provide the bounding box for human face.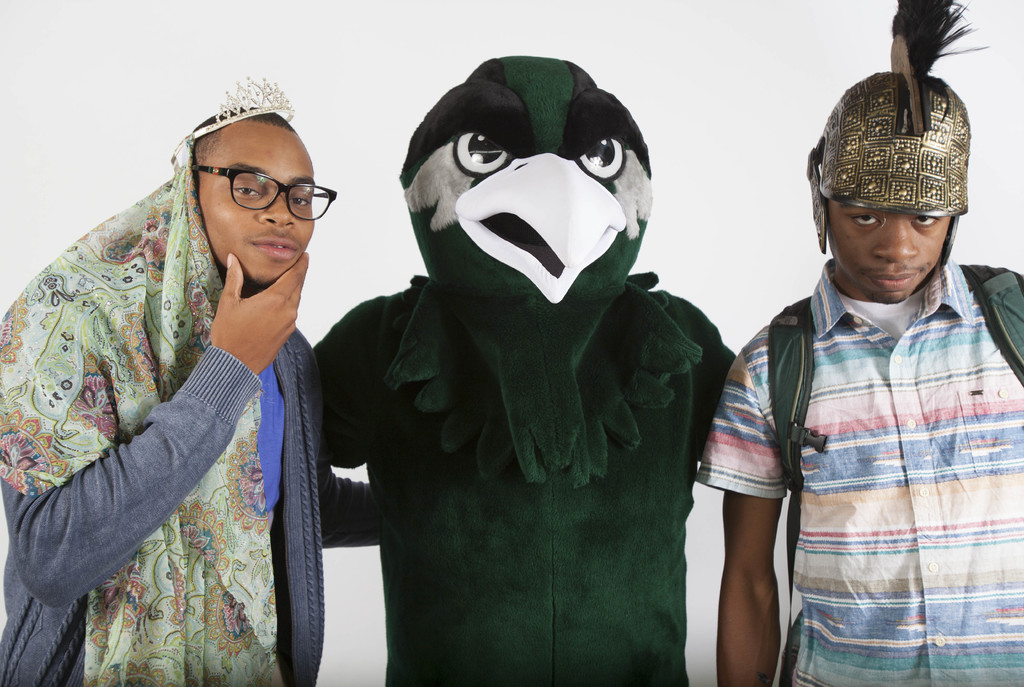
196 121 315 285.
